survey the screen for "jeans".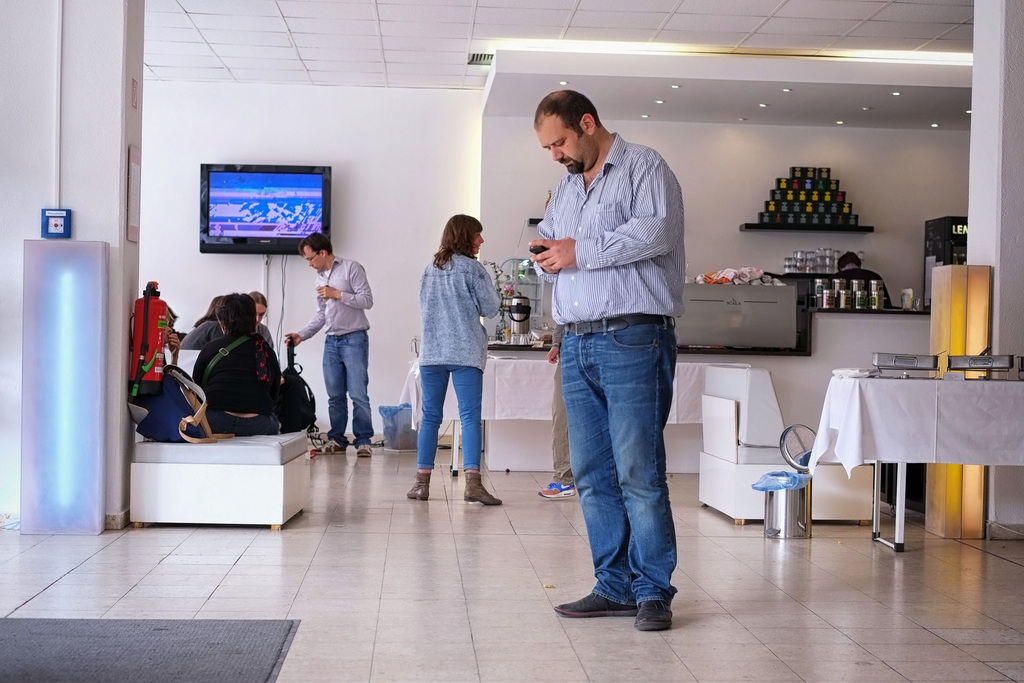
Survey found: bbox=[557, 305, 691, 655].
